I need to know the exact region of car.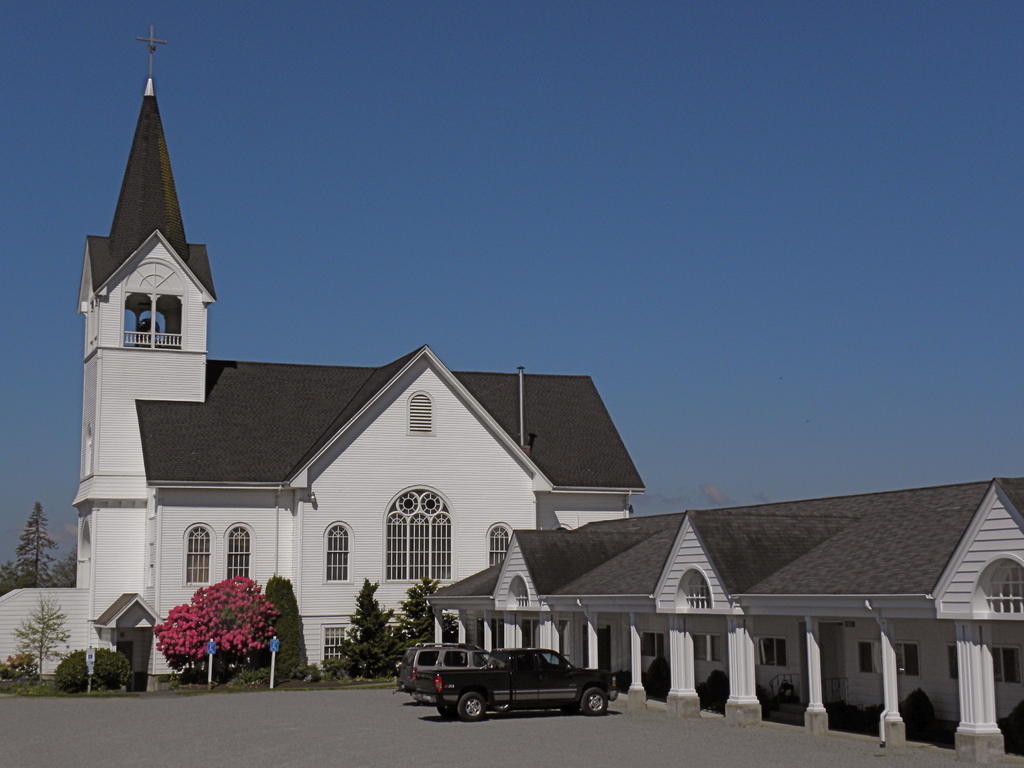
Region: bbox=[396, 642, 496, 701].
